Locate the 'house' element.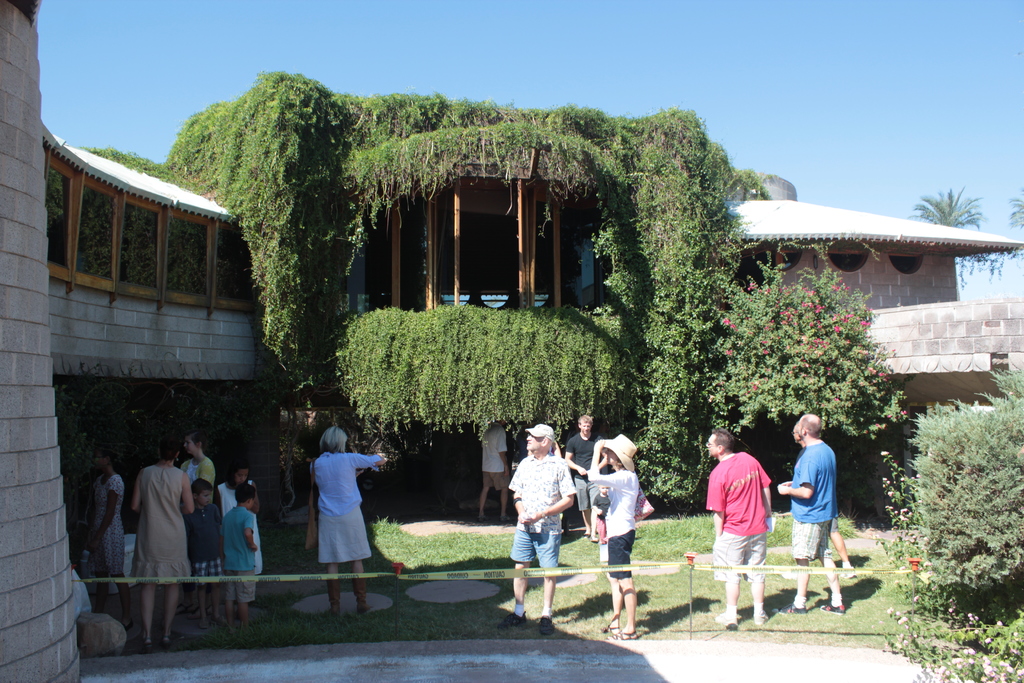
Element bbox: [left=0, top=1, right=627, bottom=682].
